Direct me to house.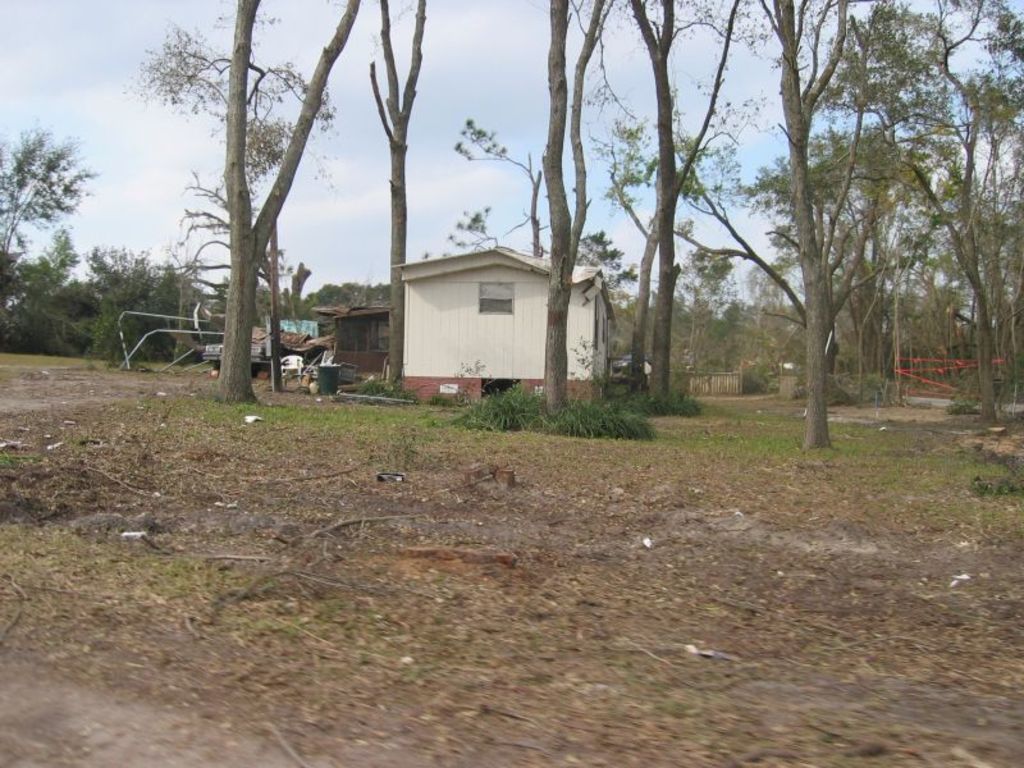
Direction: BBox(357, 241, 628, 402).
